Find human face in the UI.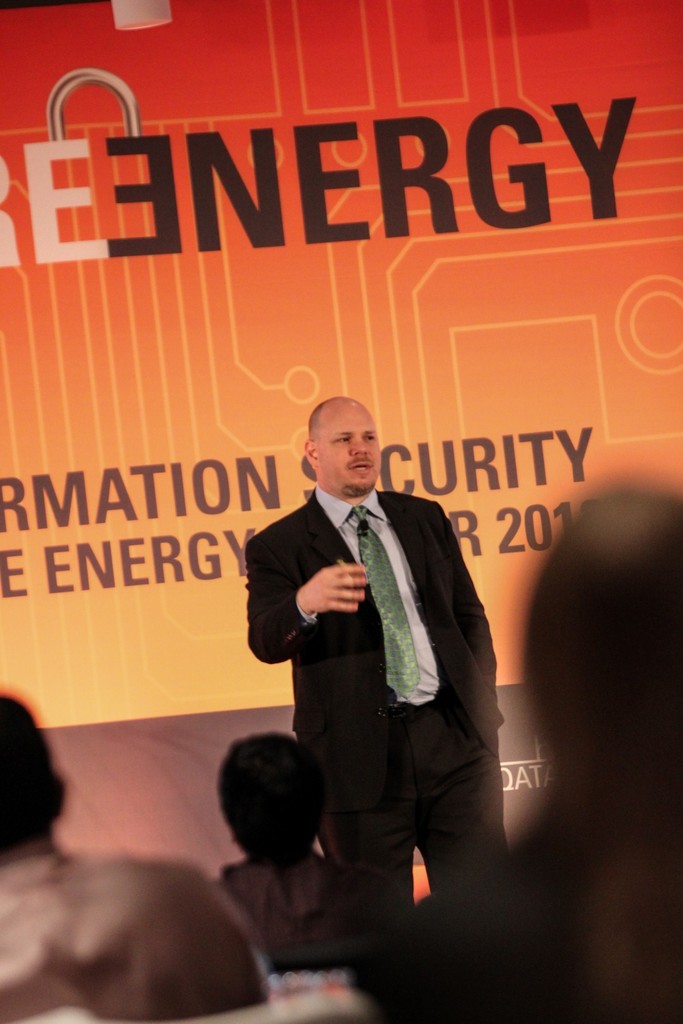
UI element at left=318, top=408, right=384, bottom=492.
